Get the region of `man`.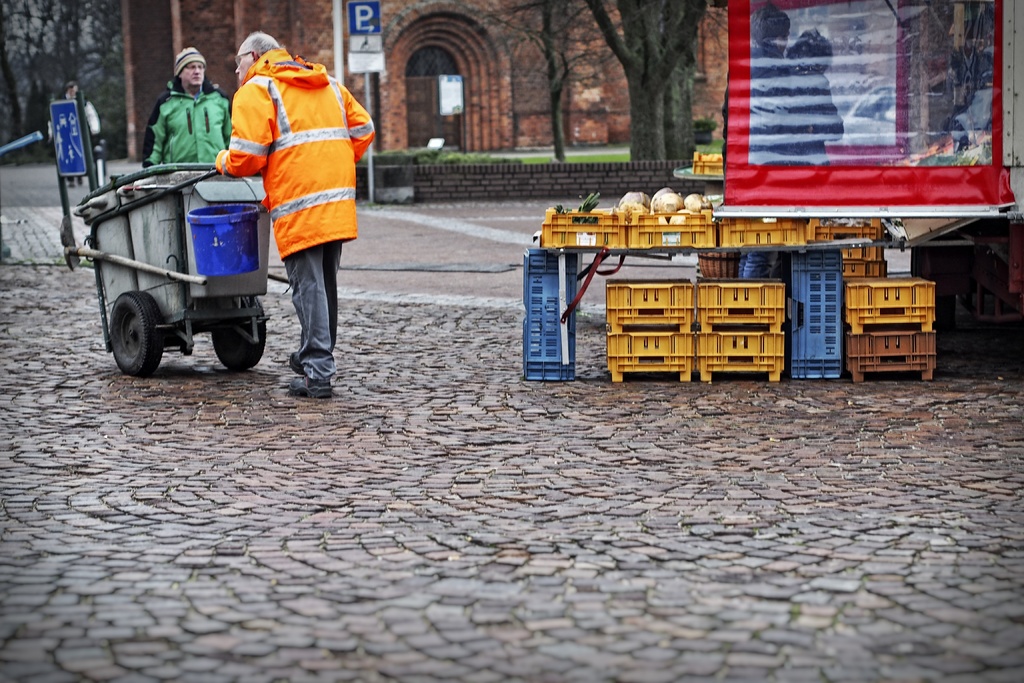
197,53,370,391.
